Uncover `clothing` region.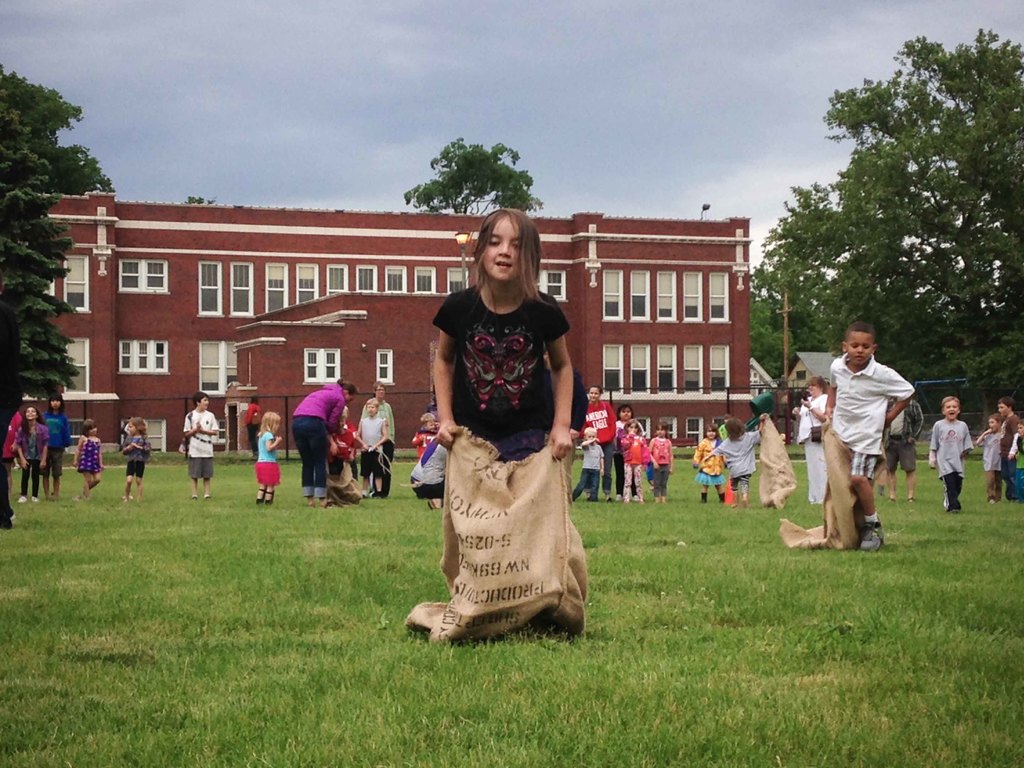
Uncovered: {"x1": 118, "y1": 431, "x2": 154, "y2": 477}.
